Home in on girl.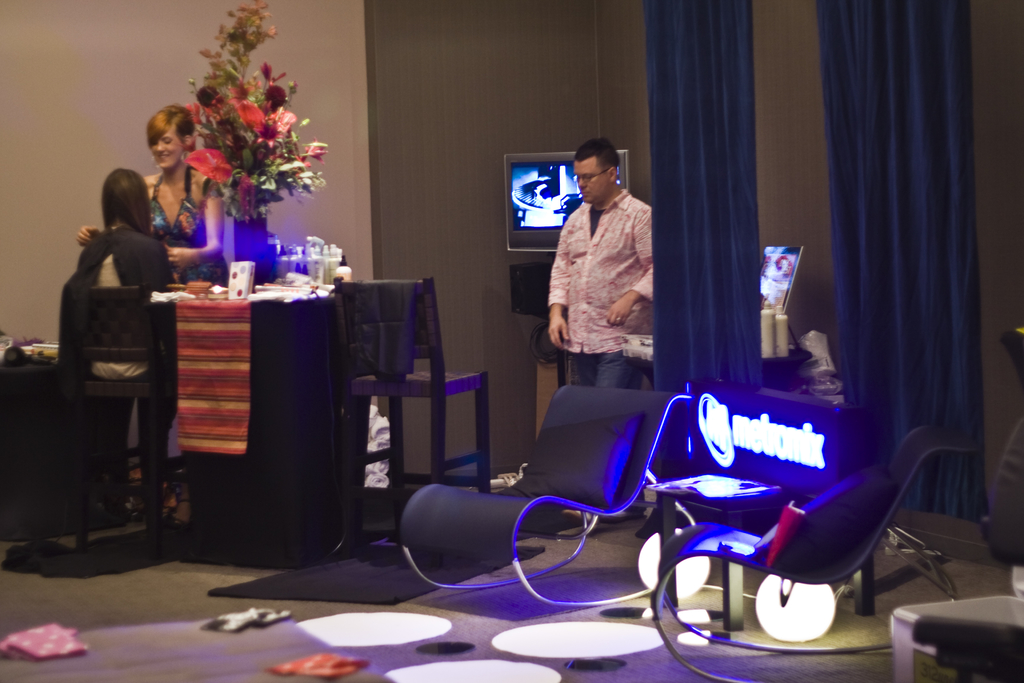
Homed in at 69:170:173:438.
